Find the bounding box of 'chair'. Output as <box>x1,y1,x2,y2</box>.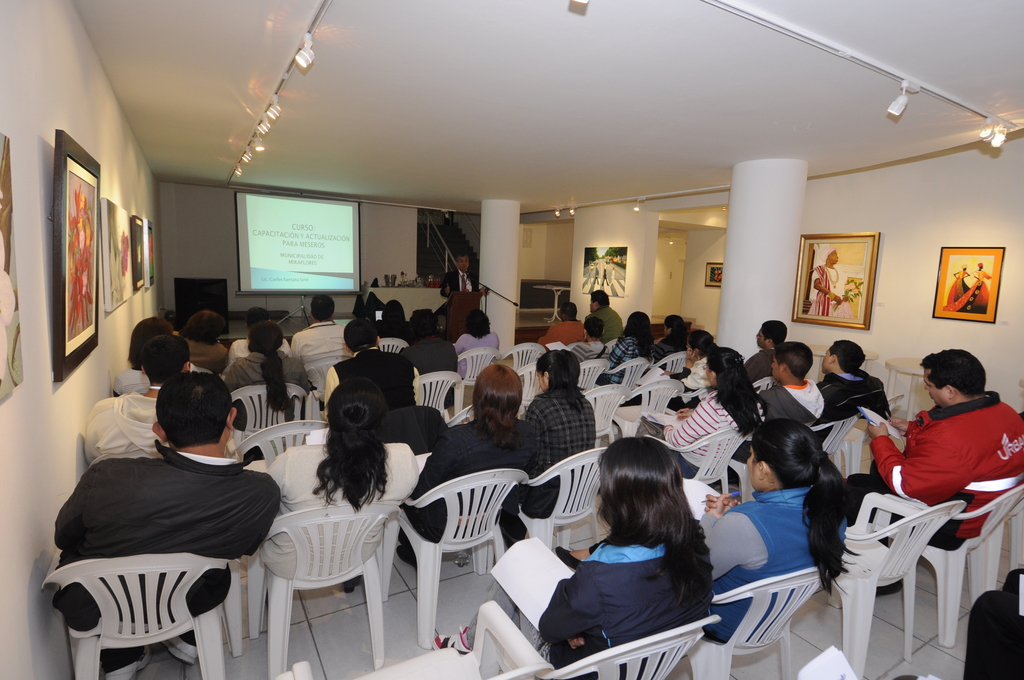
<box>236,387,307,457</box>.
